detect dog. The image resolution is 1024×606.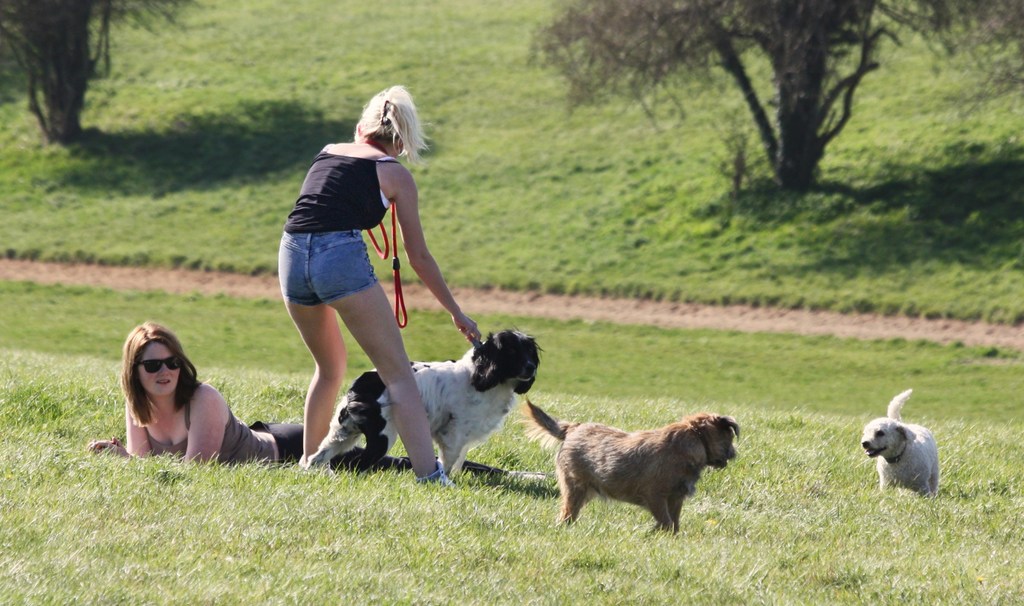
(301,328,545,480).
